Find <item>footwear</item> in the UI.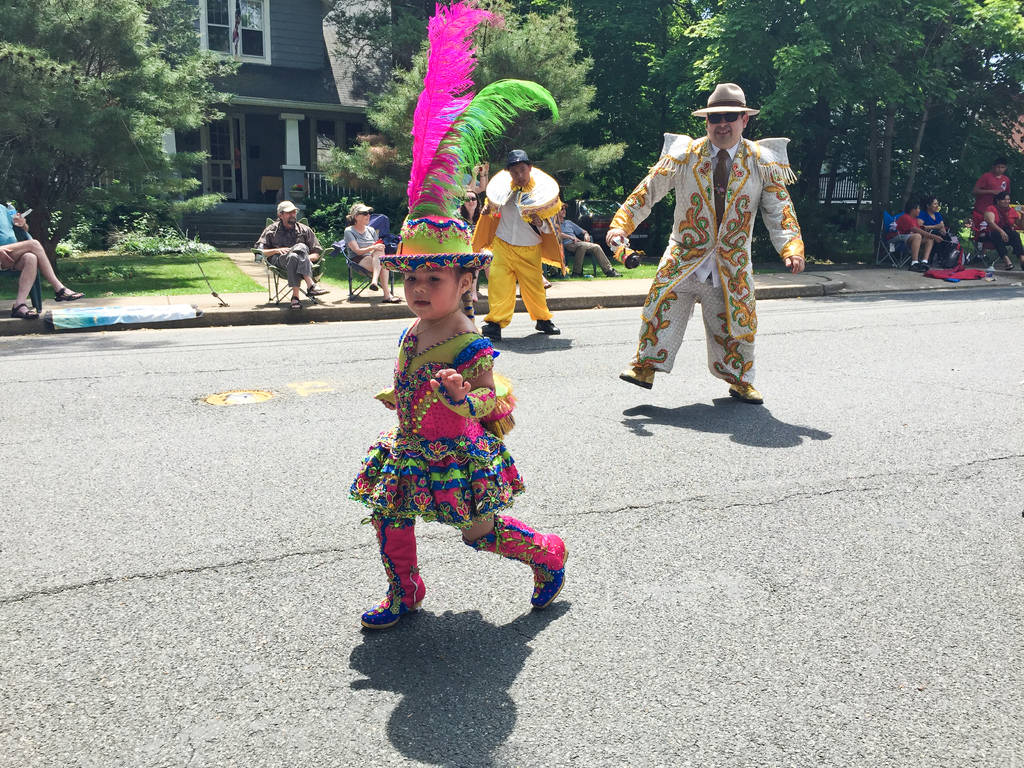
UI element at (left=384, top=294, right=400, bottom=302).
